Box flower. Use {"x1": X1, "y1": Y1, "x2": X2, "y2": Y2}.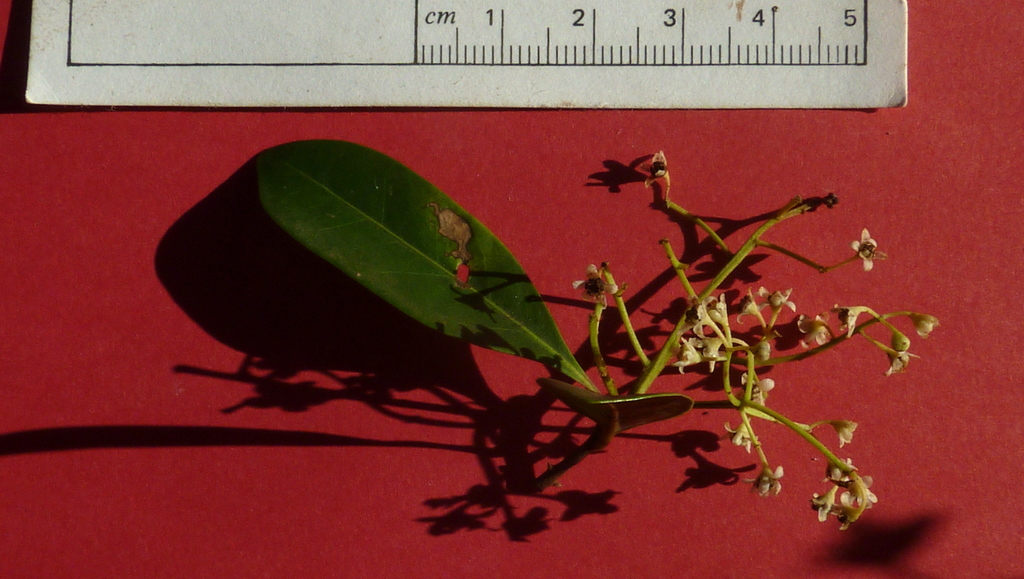
{"x1": 741, "y1": 466, "x2": 781, "y2": 498}.
